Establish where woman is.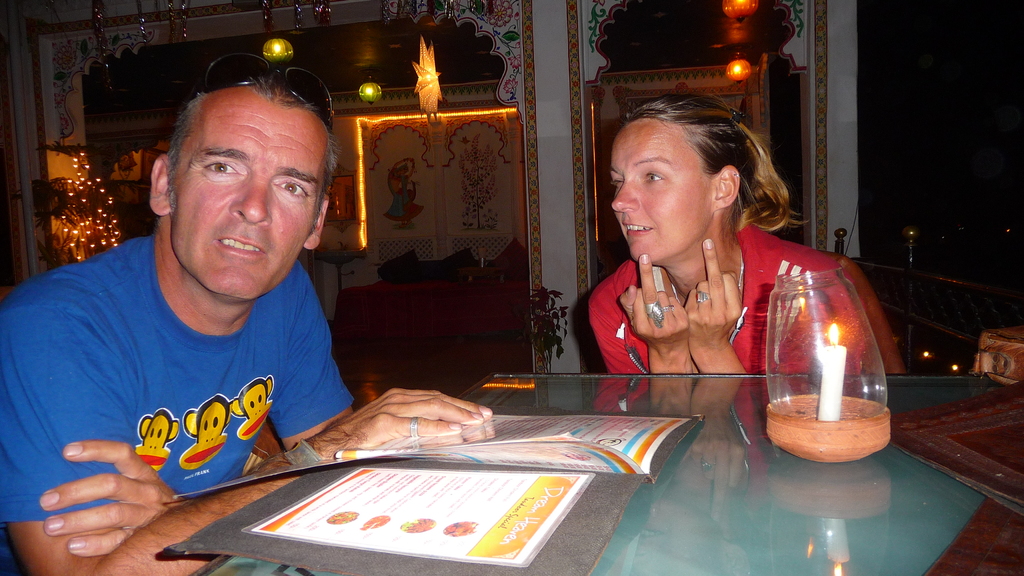
Established at [x1=570, y1=92, x2=841, y2=439].
